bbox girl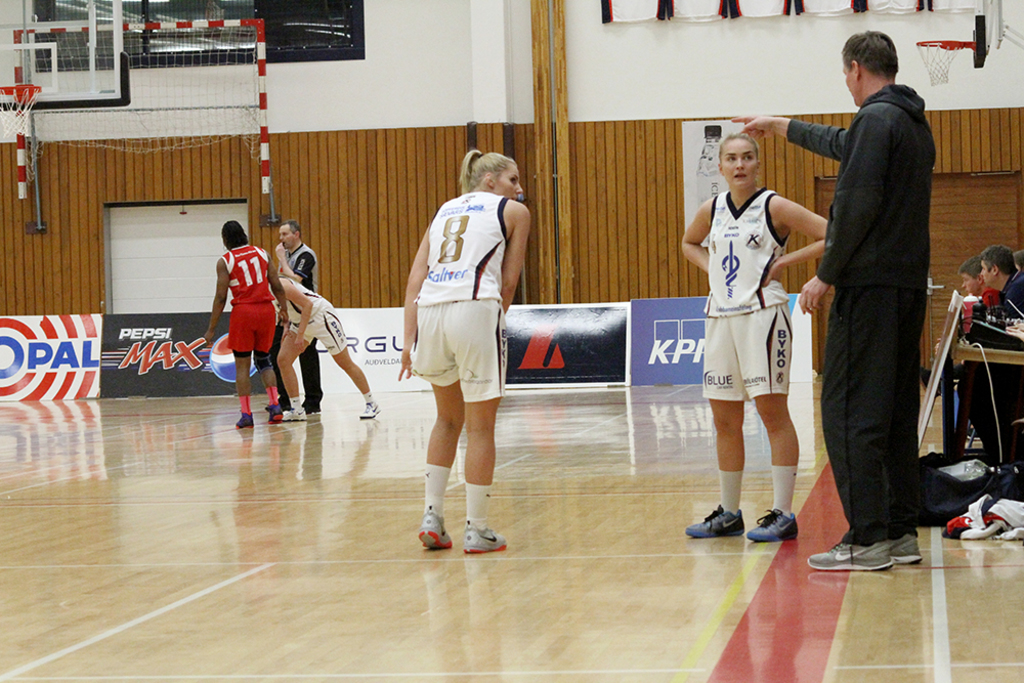
682 133 827 546
